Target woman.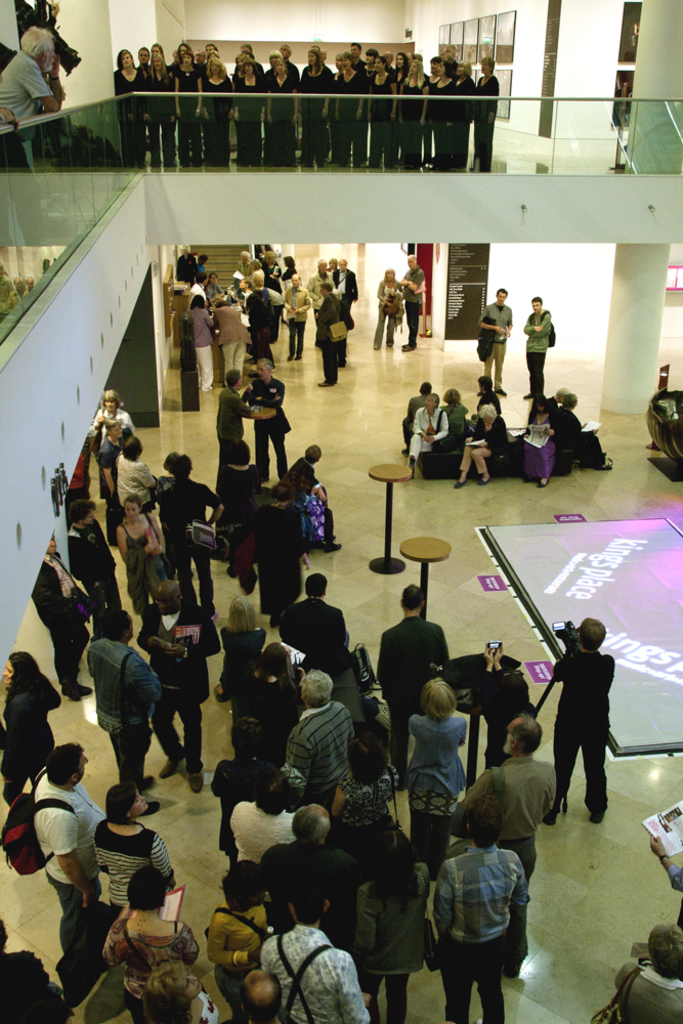
Target region: <box>239,640,297,762</box>.
